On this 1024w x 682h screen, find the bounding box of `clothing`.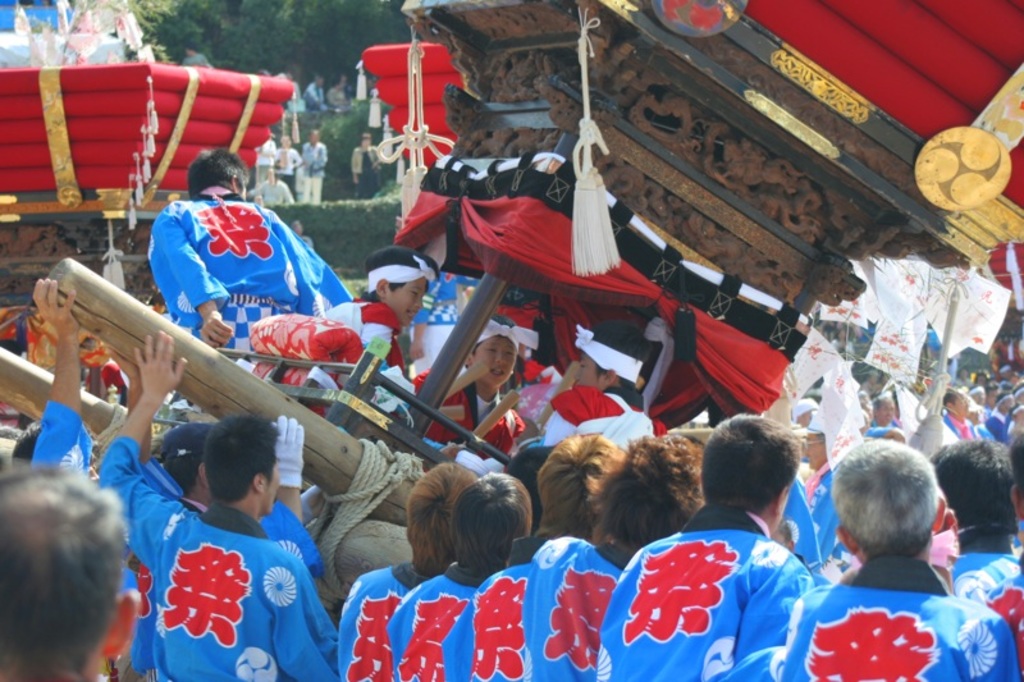
Bounding box: crop(241, 302, 388, 369).
